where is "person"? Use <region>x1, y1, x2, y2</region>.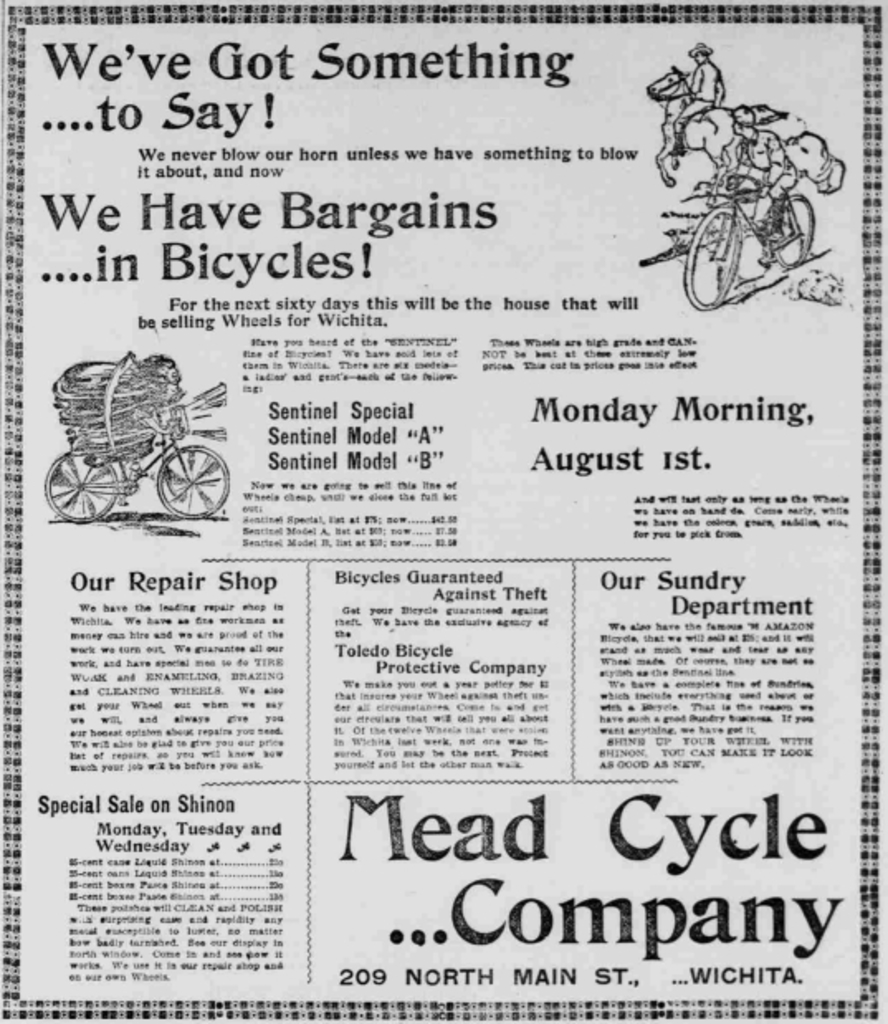
<region>673, 46, 728, 156</region>.
